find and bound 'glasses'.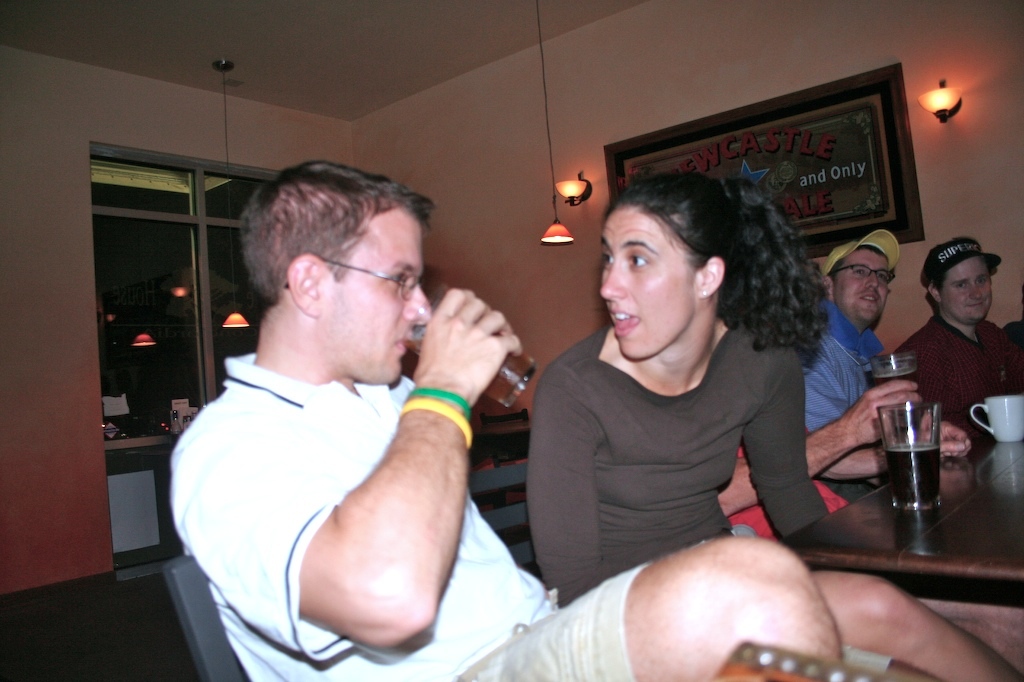
Bound: (left=314, top=256, right=436, bottom=305).
